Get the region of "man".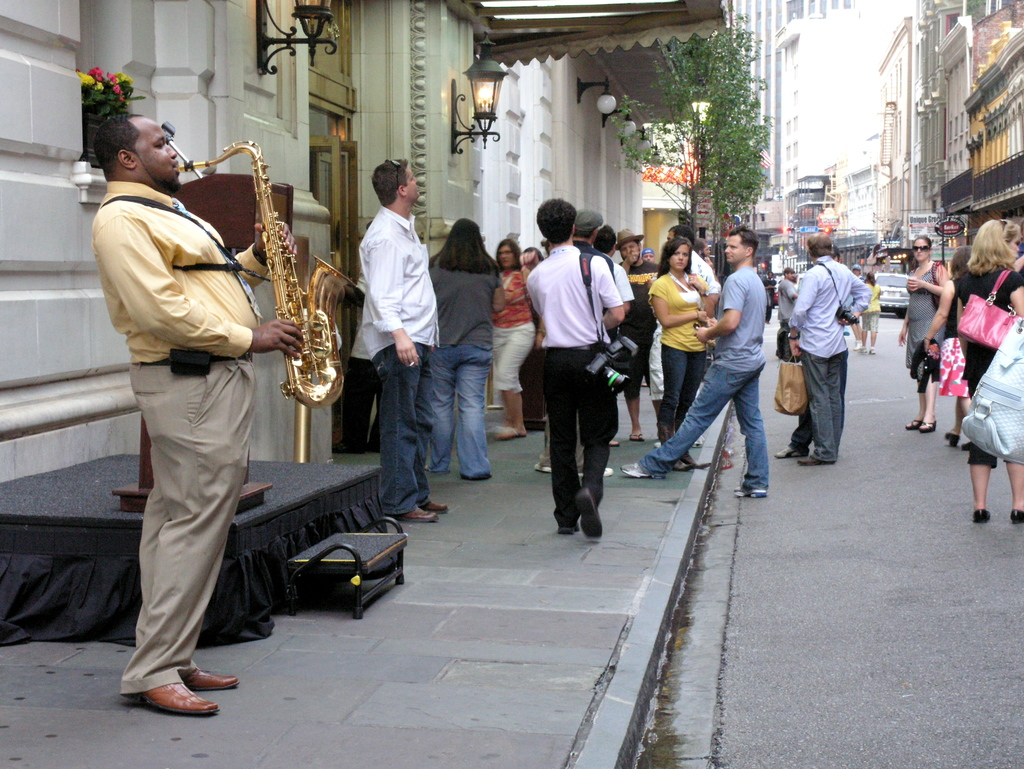
612,231,662,446.
